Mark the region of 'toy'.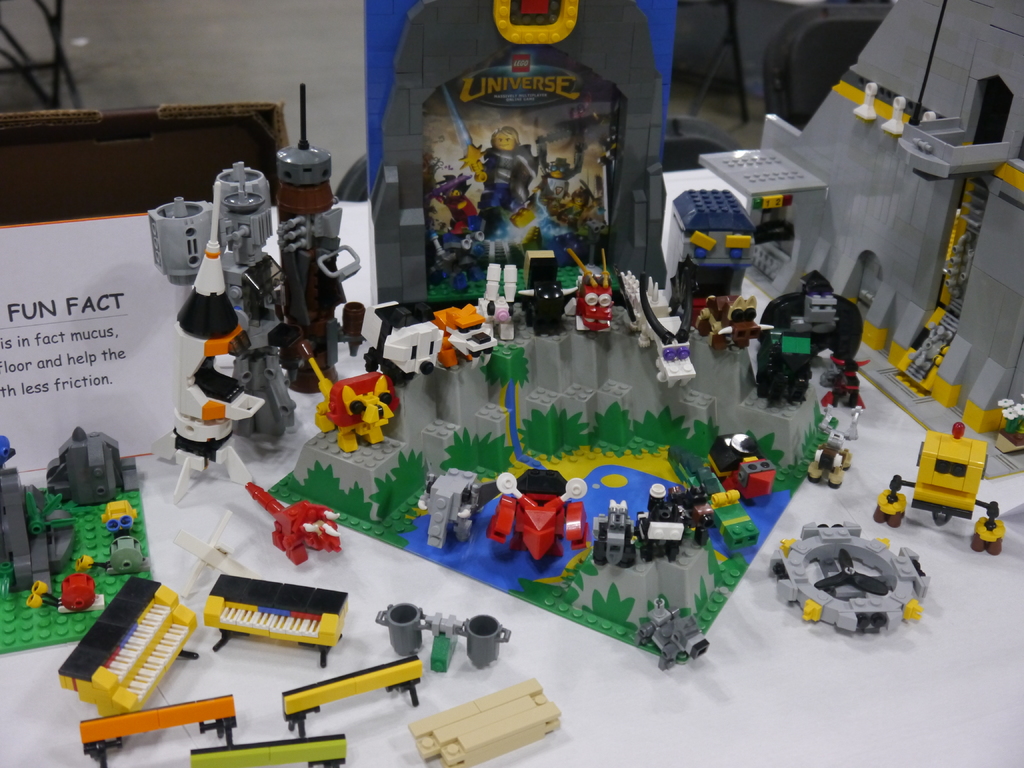
Region: box=[191, 730, 347, 767].
